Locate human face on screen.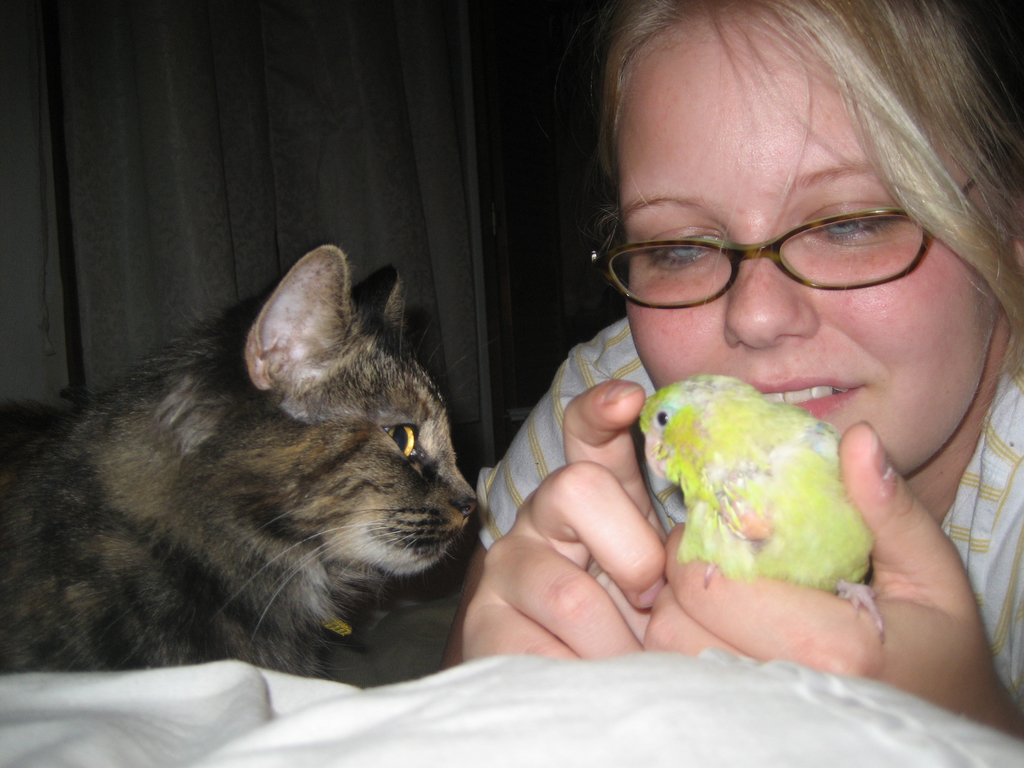
On screen at <bbox>614, 19, 996, 484</bbox>.
